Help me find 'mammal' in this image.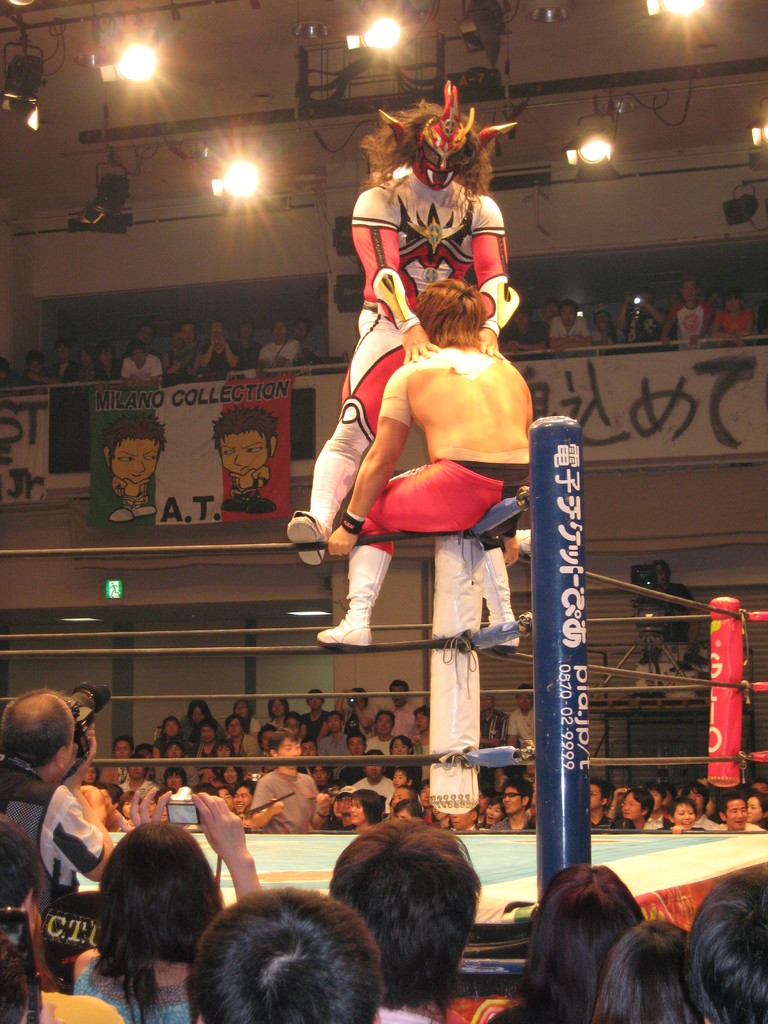
Found it: [x1=191, y1=884, x2=387, y2=1023].
